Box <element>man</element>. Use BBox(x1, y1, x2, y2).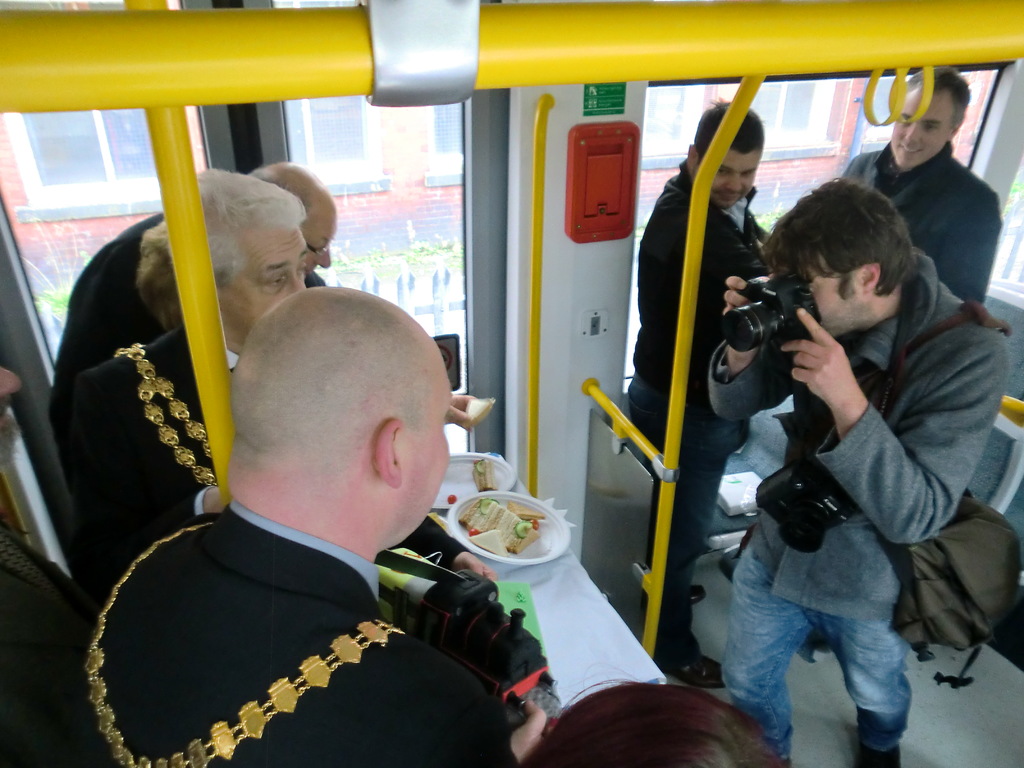
BBox(707, 177, 1020, 767).
